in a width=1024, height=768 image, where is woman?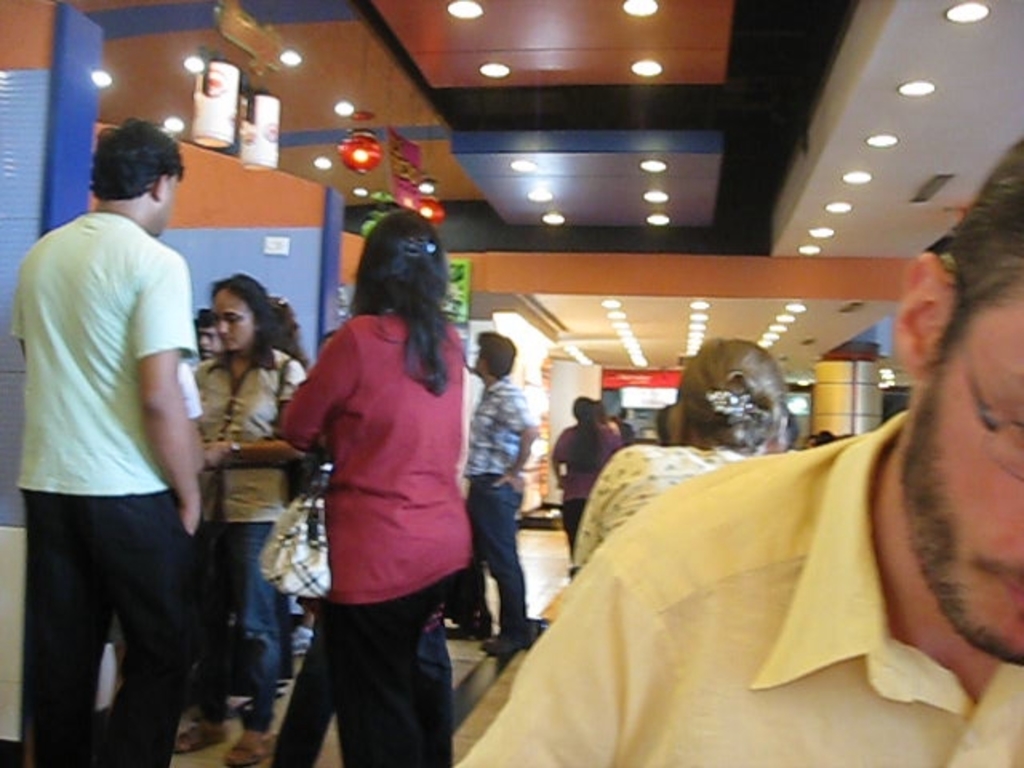
[277,208,469,757].
